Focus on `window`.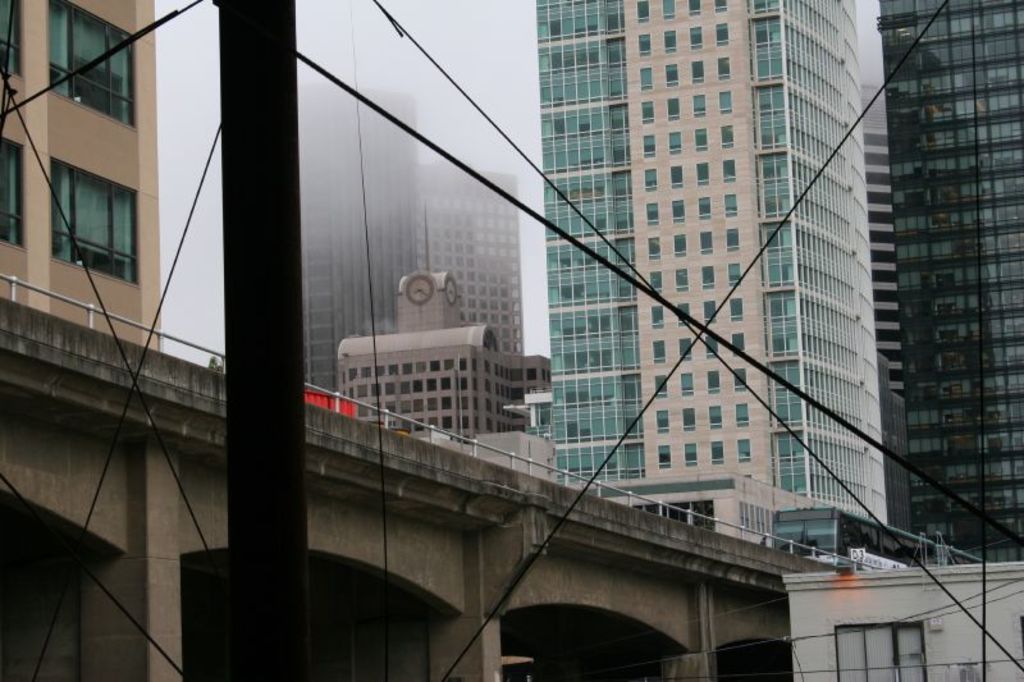
Focused at bbox=(681, 441, 698, 466).
